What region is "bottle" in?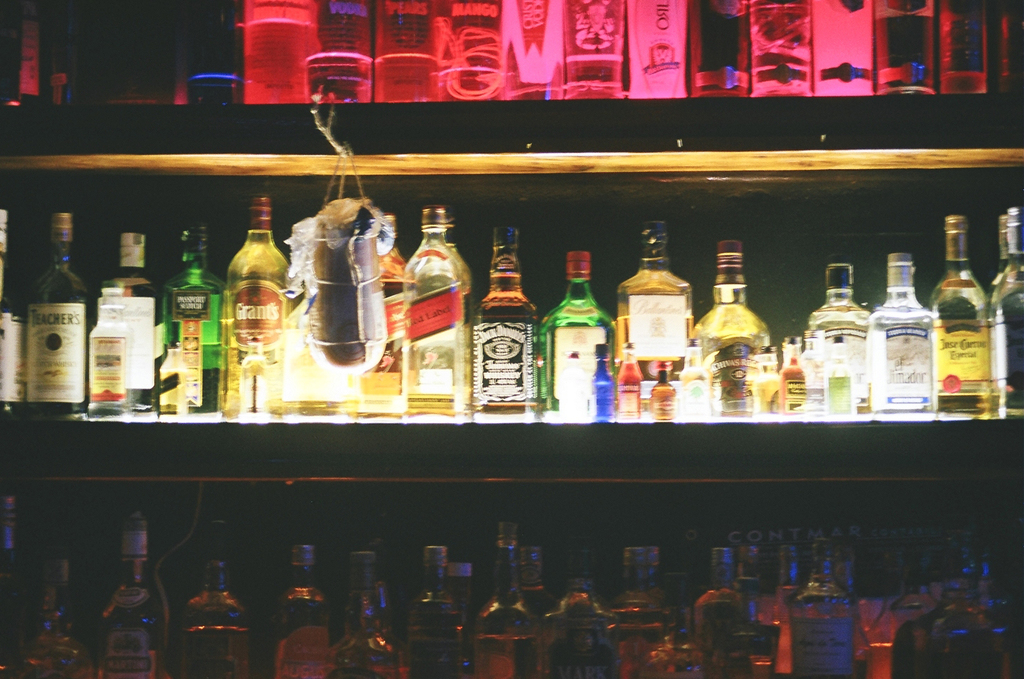
bbox(291, 309, 353, 412).
